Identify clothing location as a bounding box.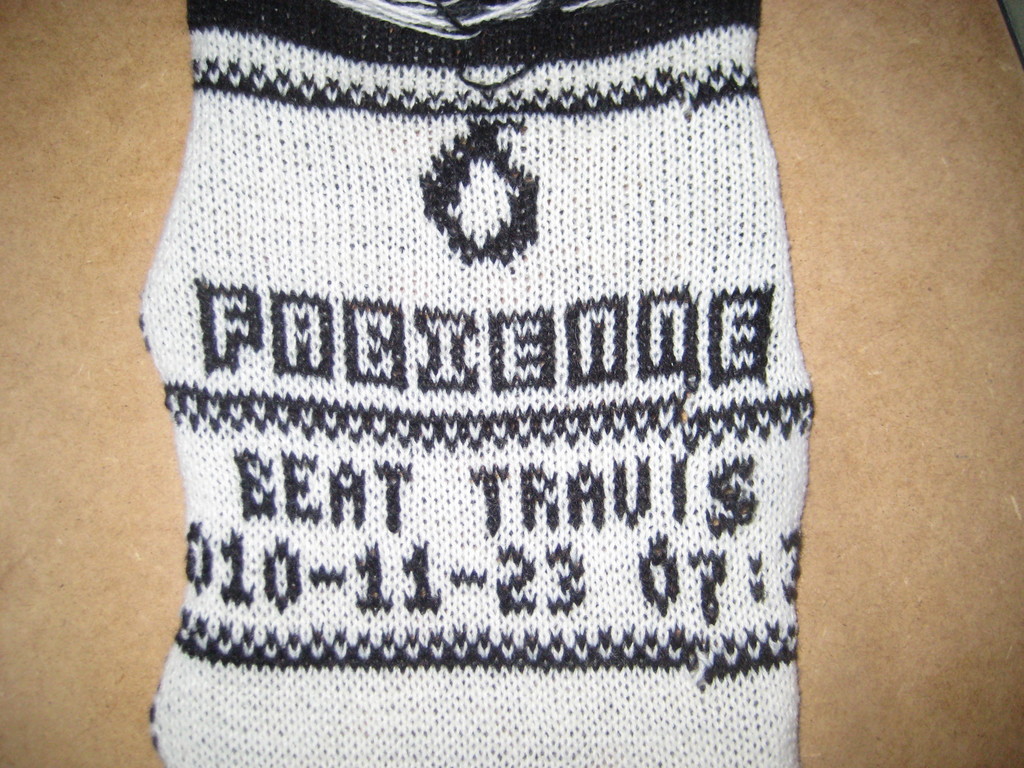
box=[133, 0, 836, 767].
